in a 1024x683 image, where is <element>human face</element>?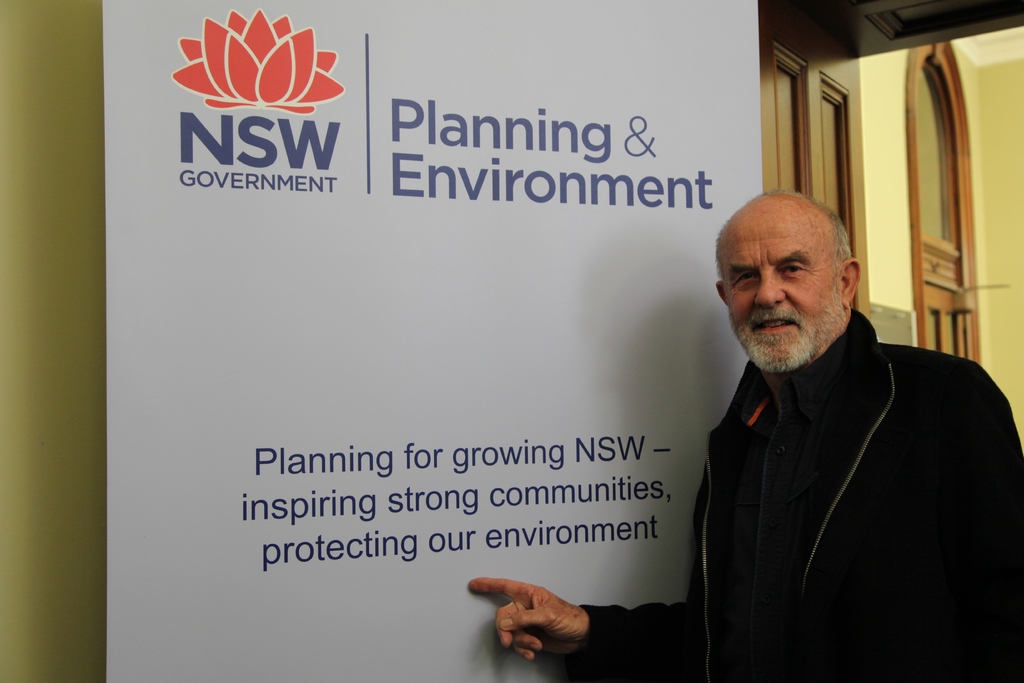
bbox=[725, 221, 845, 374].
